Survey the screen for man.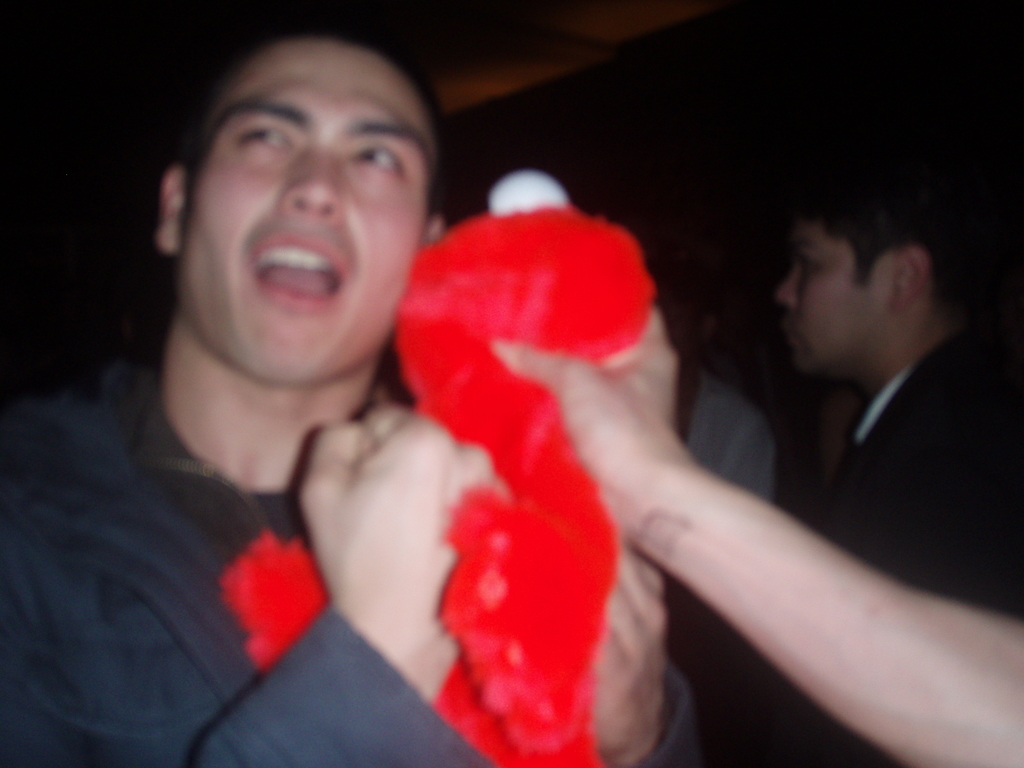
Survey found: [0, 17, 711, 767].
